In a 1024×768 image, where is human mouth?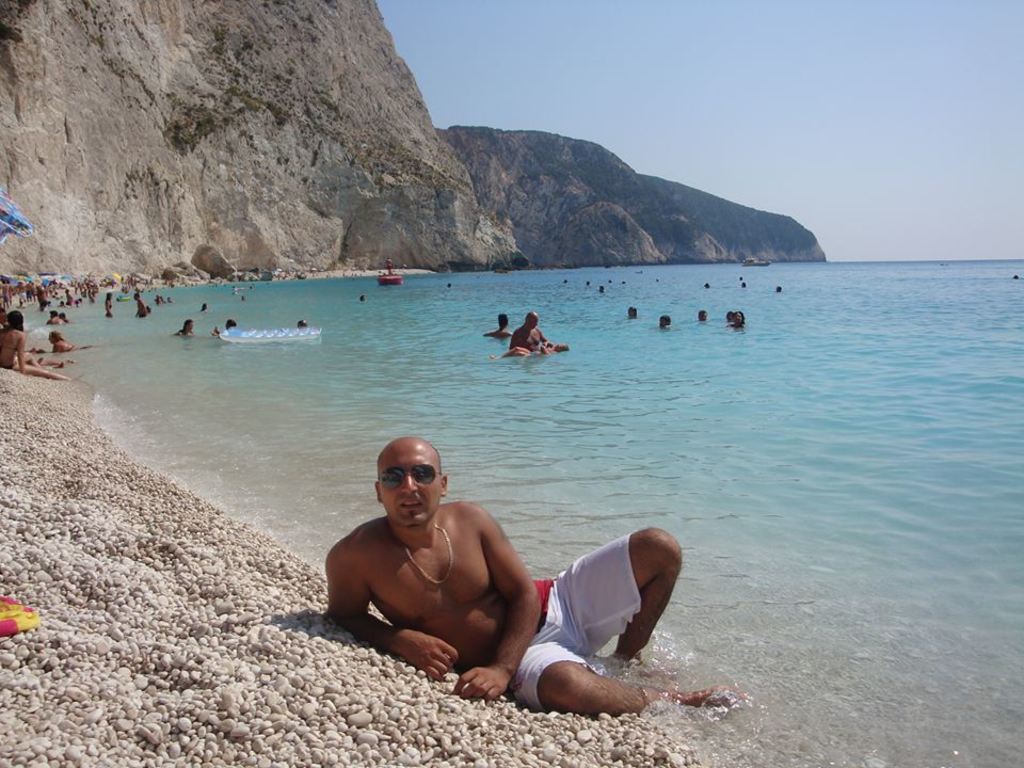
{"x1": 395, "y1": 495, "x2": 422, "y2": 514}.
